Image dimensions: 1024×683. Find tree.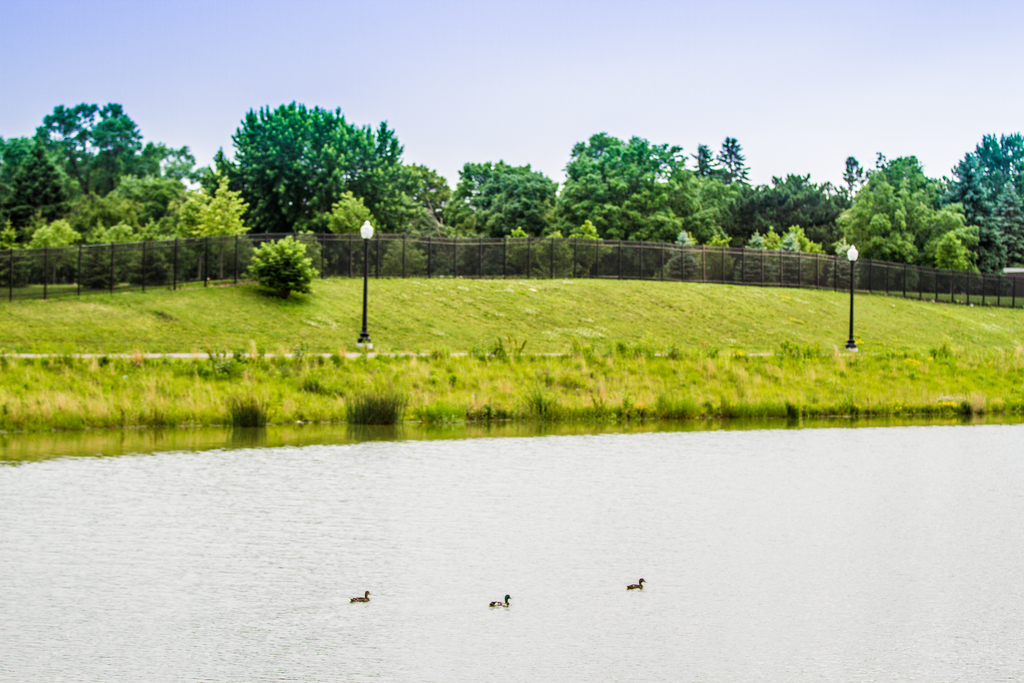
BBox(308, 196, 381, 280).
